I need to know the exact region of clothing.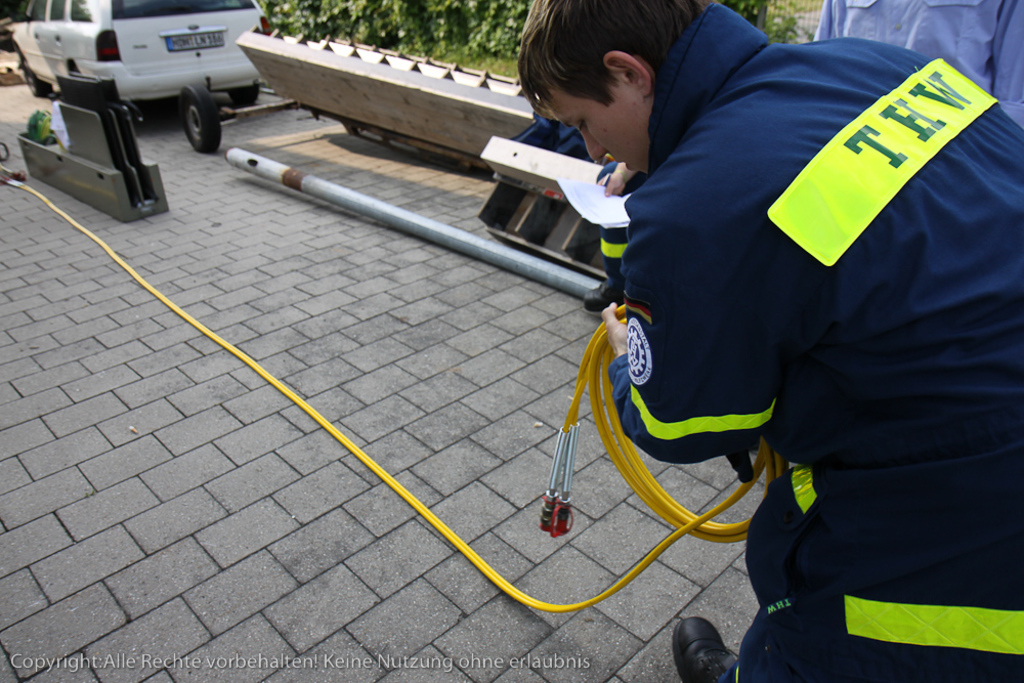
Region: 559:0:1023:650.
